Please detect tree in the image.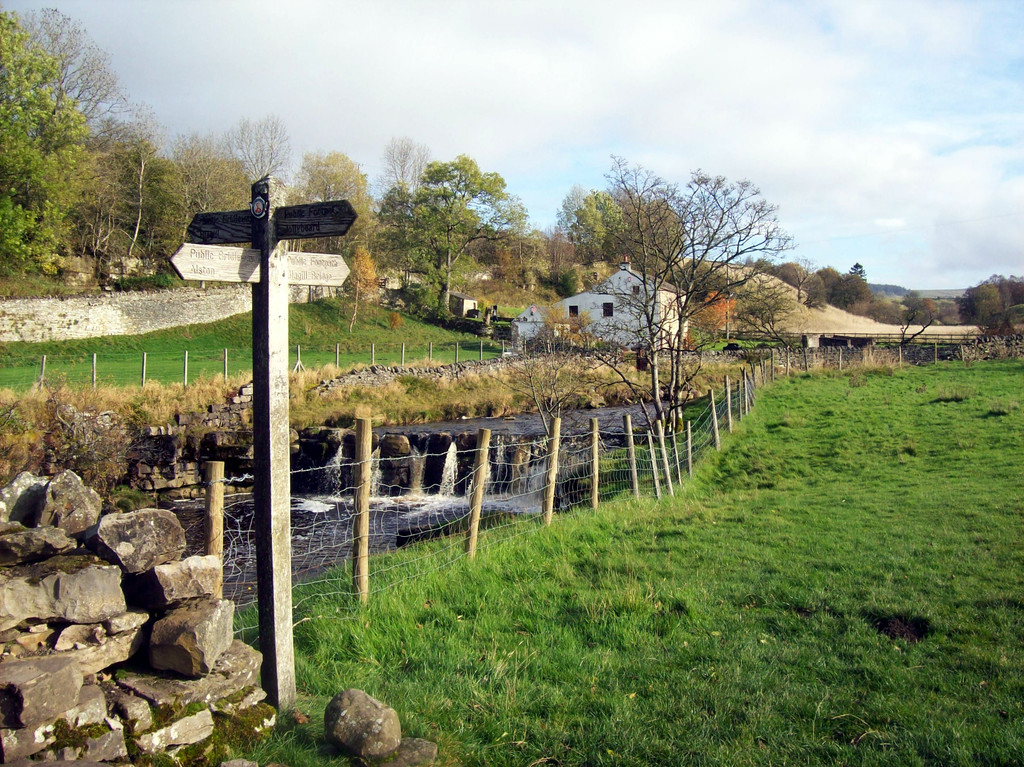
detection(364, 145, 525, 309).
